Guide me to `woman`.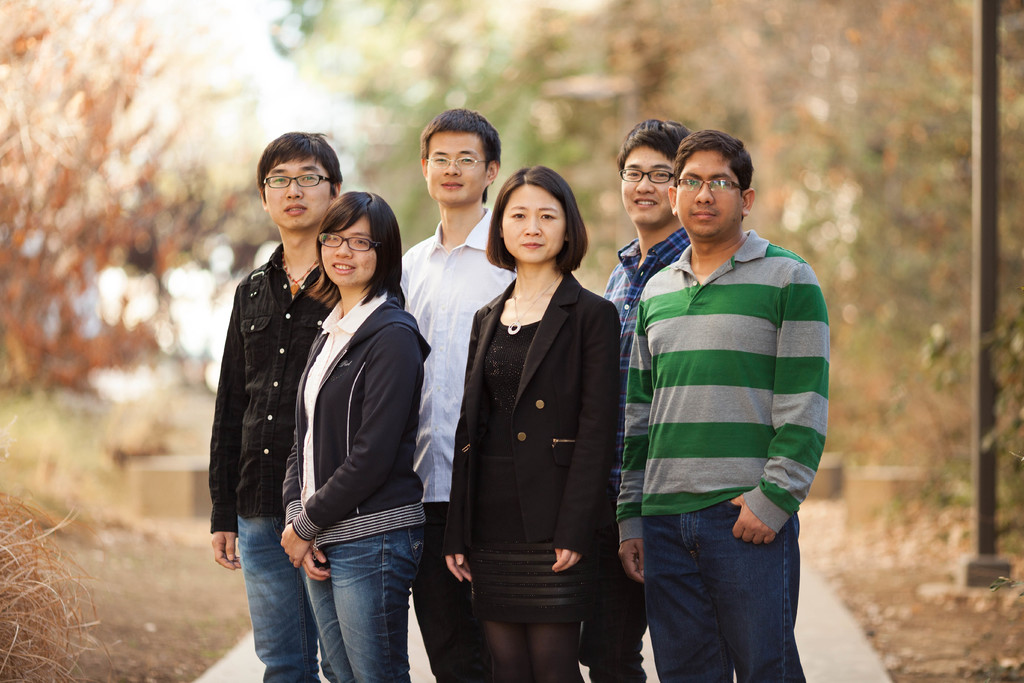
Guidance: [x1=440, y1=170, x2=621, y2=682].
